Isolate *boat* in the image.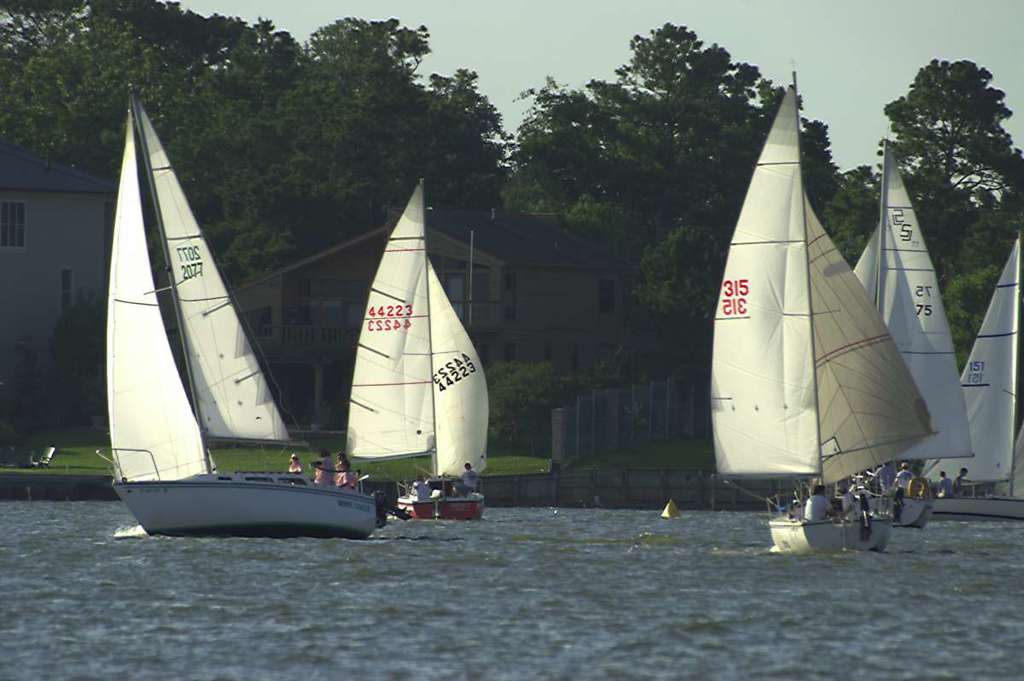
Isolated region: select_region(94, 83, 379, 537).
